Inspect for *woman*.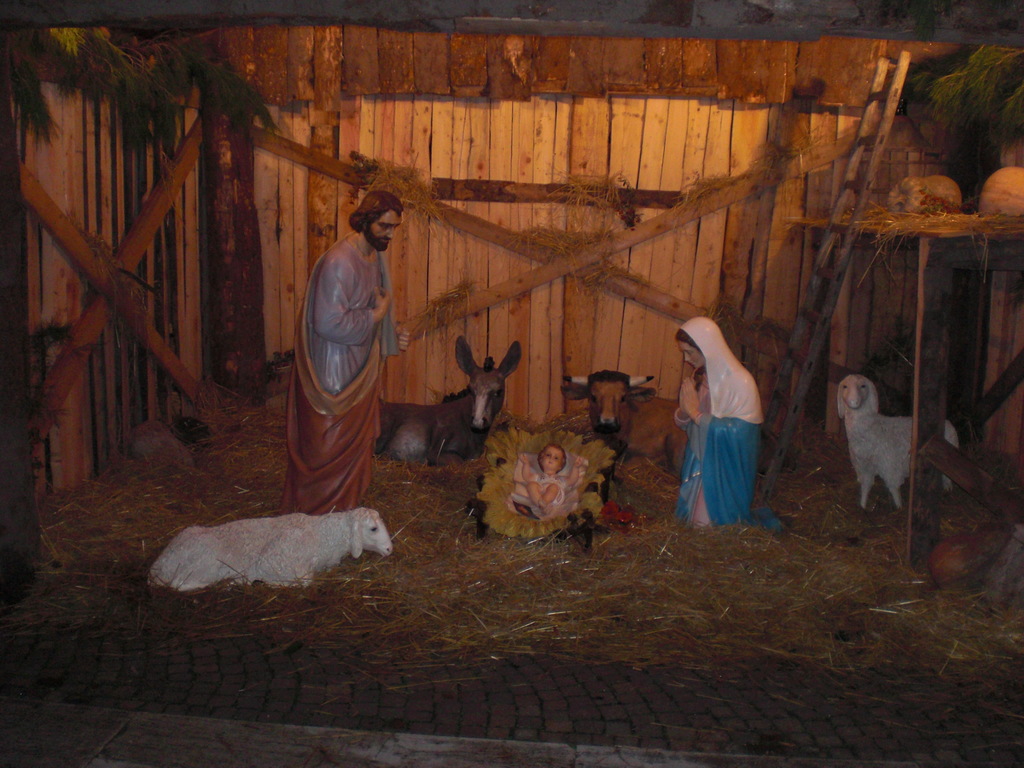
Inspection: region(670, 310, 780, 525).
